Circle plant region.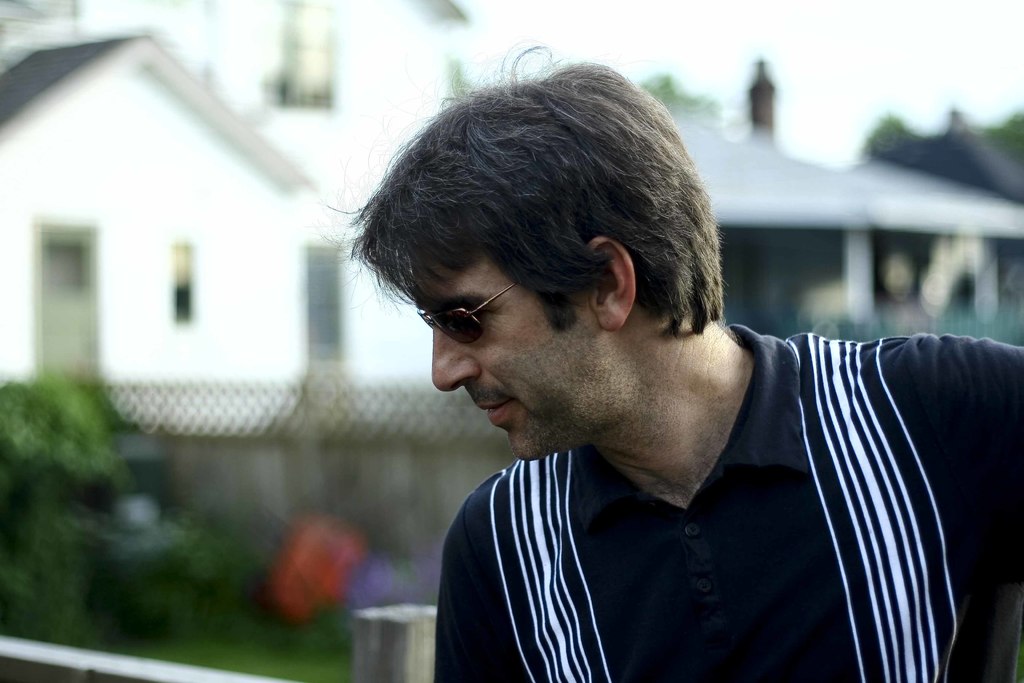
Region: (0,500,359,681).
